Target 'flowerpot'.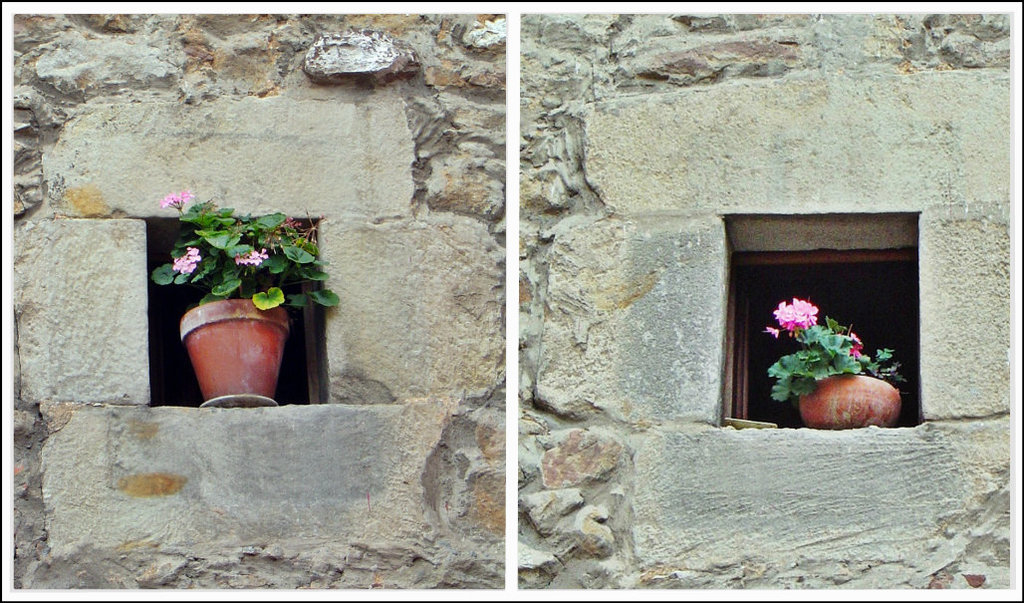
Target region: (173, 296, 290, 409).
